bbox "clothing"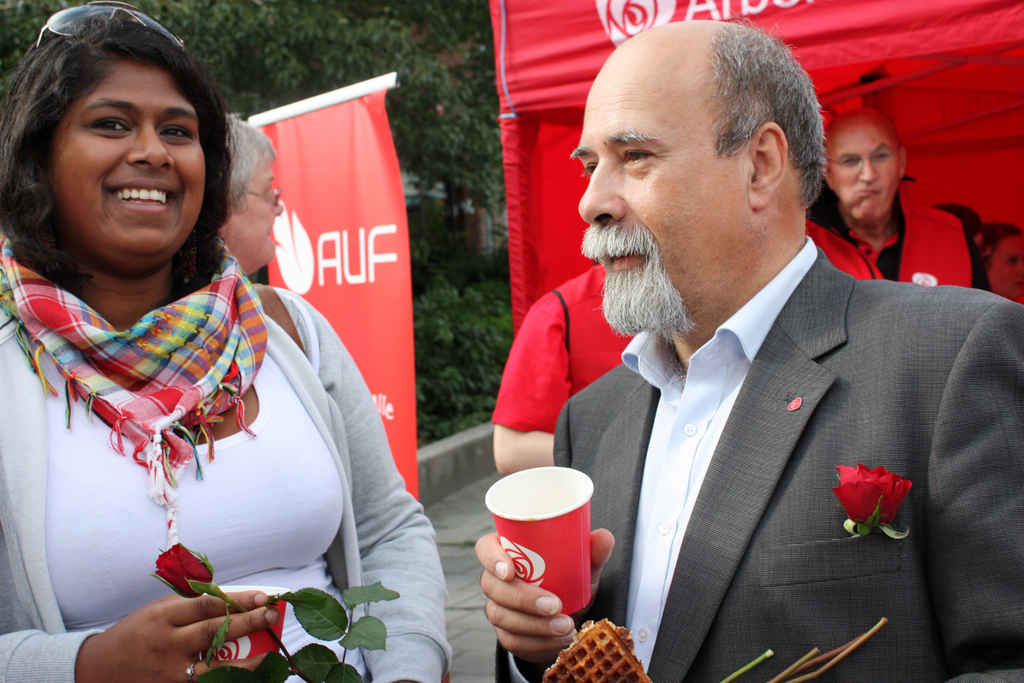
crop(0, 249, 459, 682)
